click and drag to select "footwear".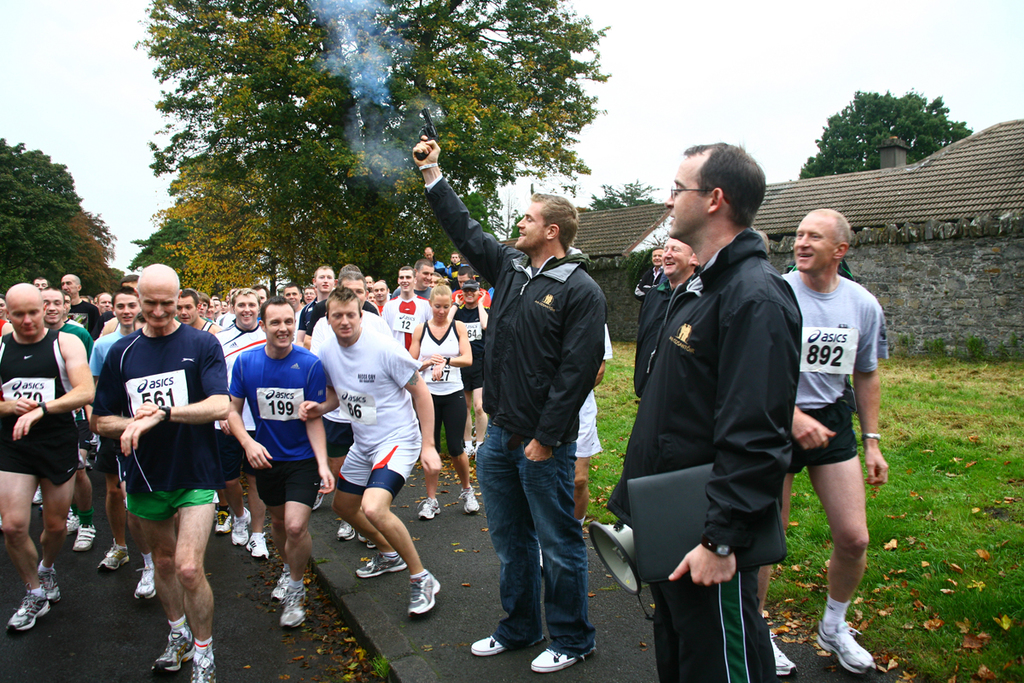
Selection: 361, 537, 369, 543.
